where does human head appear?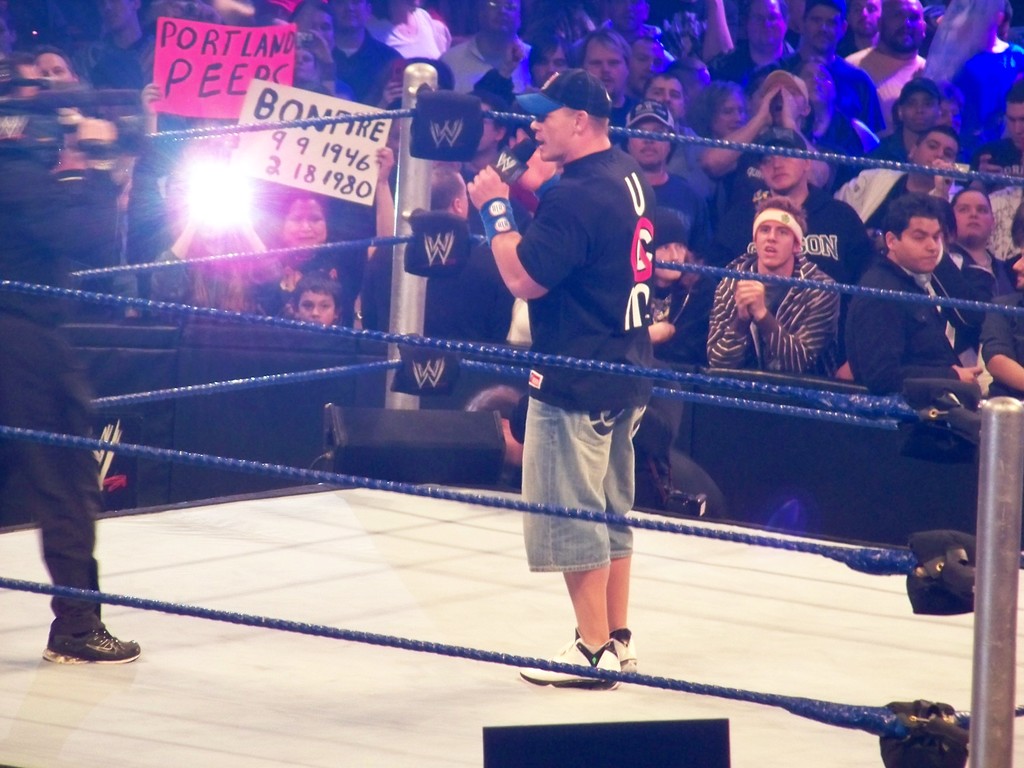
Appears at <box>758,124,808,192</box>.
